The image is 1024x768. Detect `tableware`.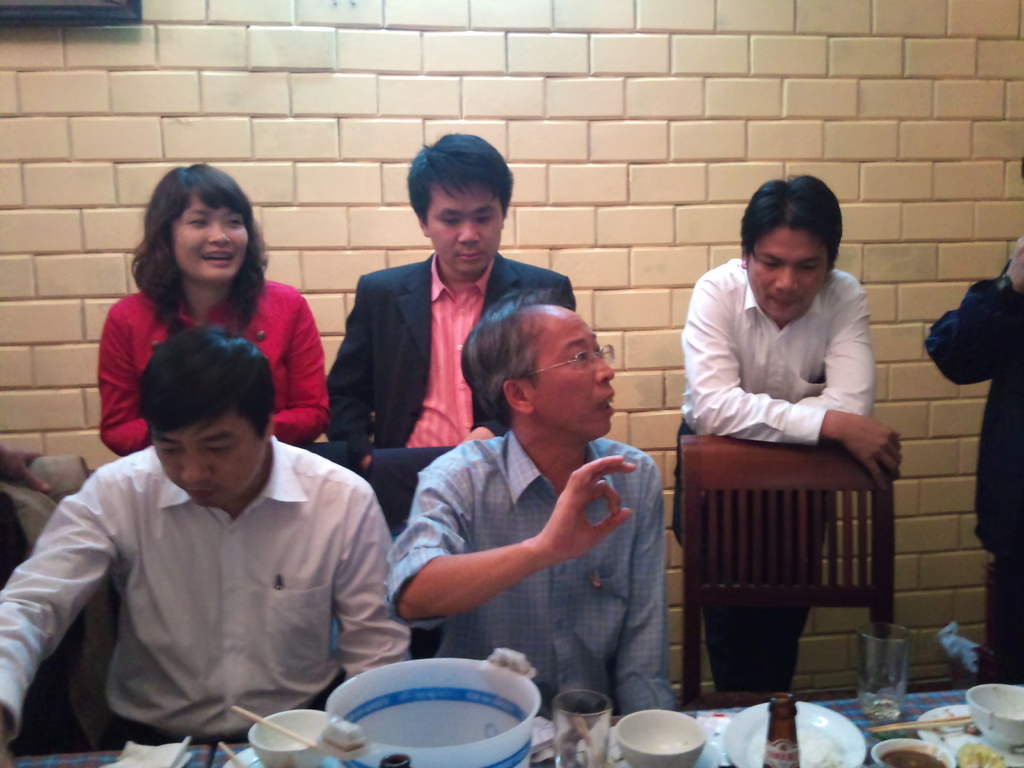
Detection: {"left": 964, "top": 677, "right": 1023, "bottom": 749}.
